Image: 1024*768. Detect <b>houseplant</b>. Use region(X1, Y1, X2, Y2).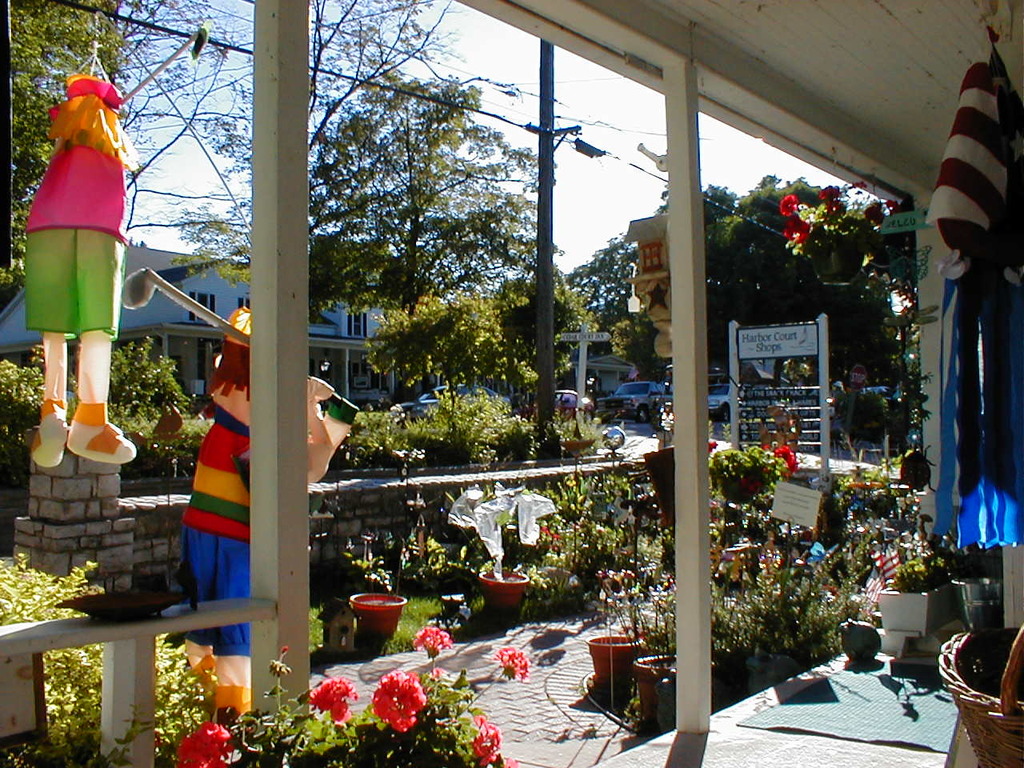
region(825, 458, 898, 498).
